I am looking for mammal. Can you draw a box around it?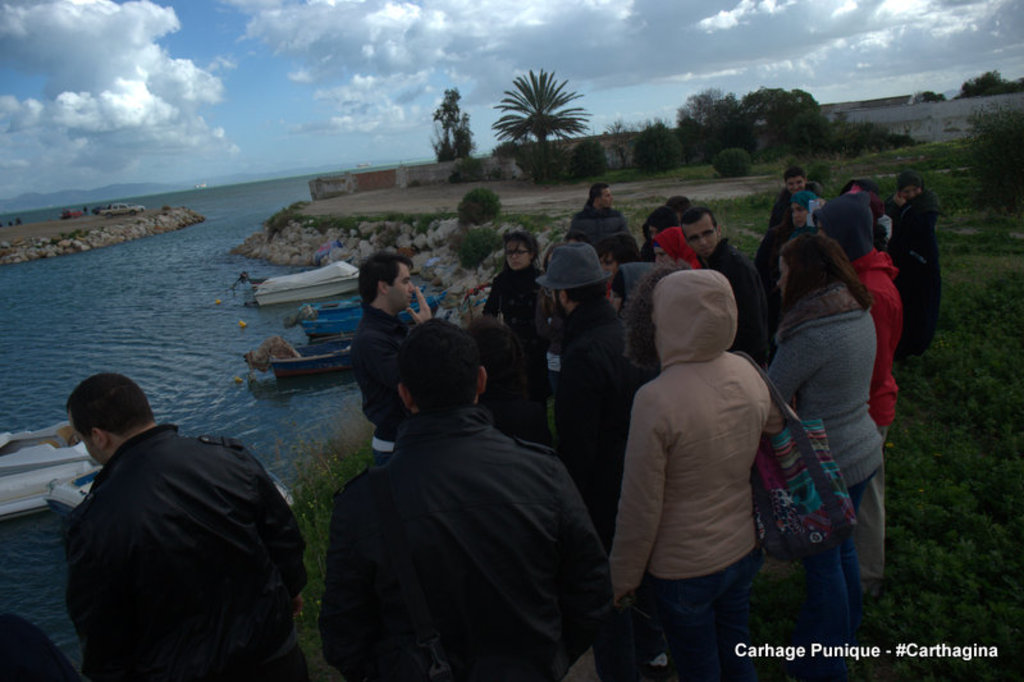
Sure, the bounding box is (637, 203, 682, 265).
